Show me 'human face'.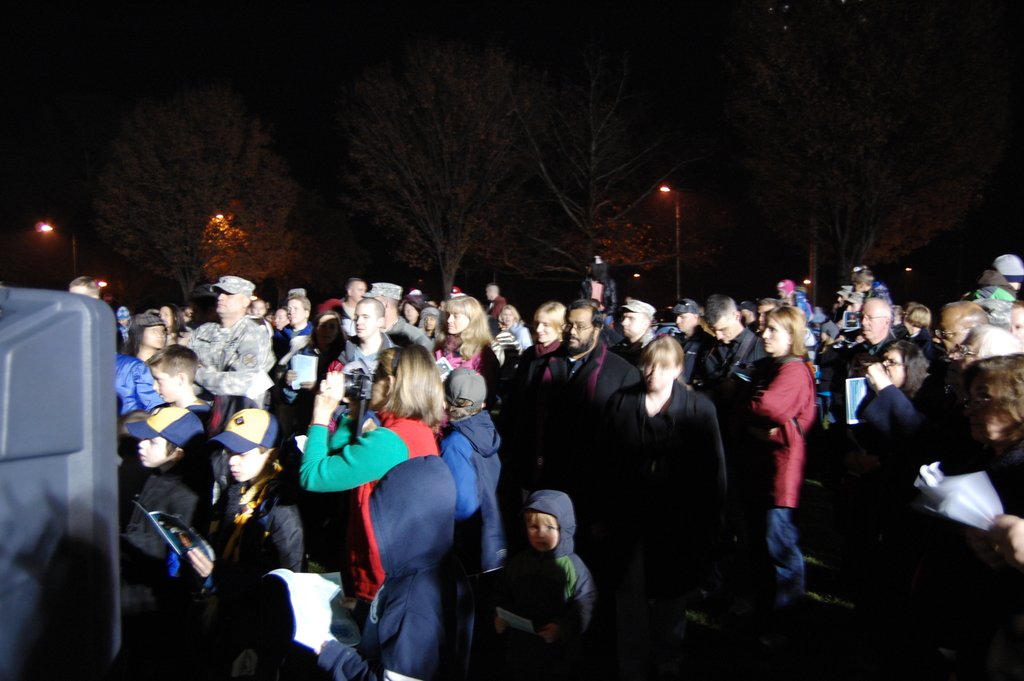
'human face' is here: bbox=[884, 351, 913, 388].
